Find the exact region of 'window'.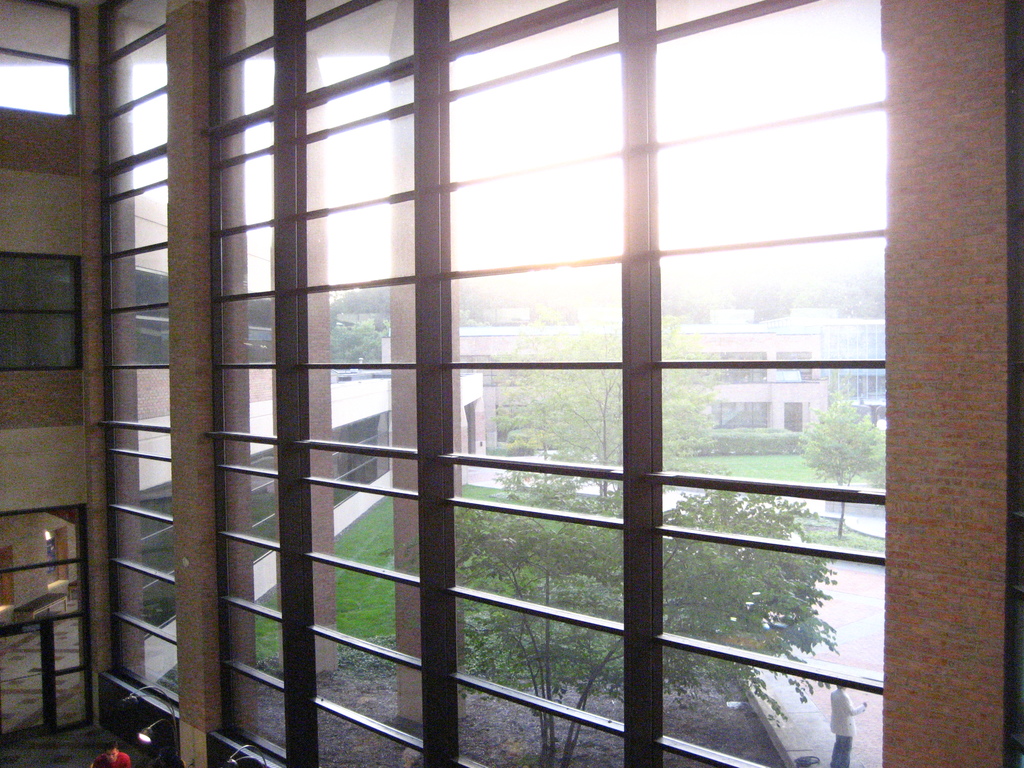
Exact region: [x1=709, y1=401, x2=771, y2=430].
